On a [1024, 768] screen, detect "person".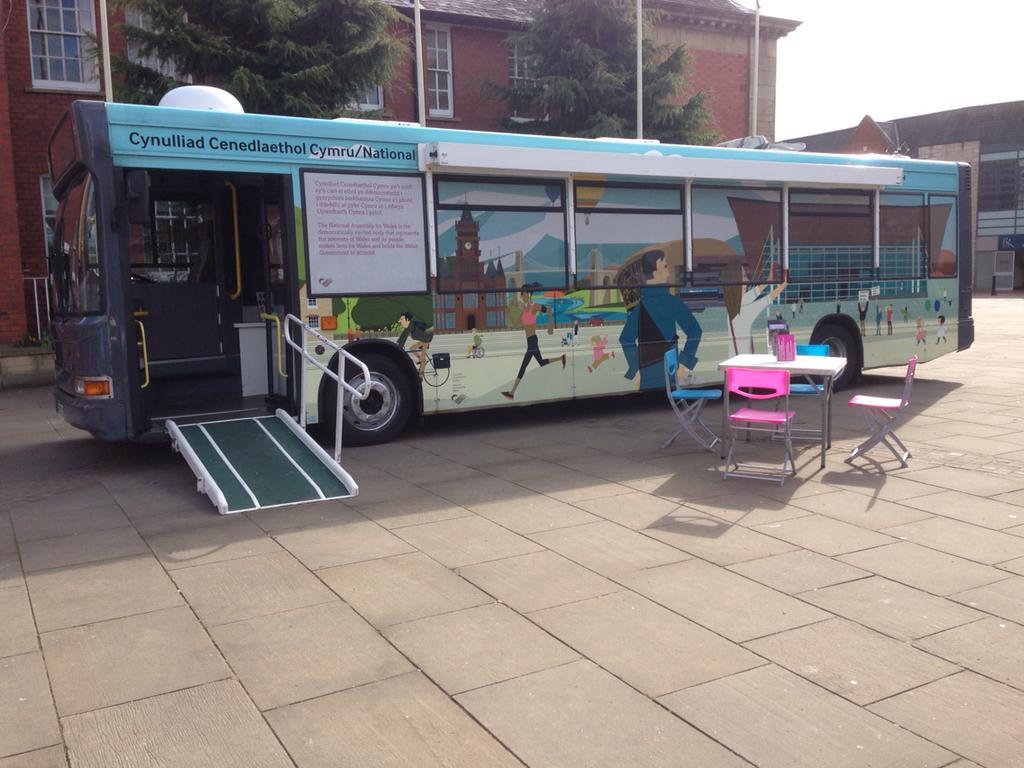
bbox=[924, 296, 931, 314].
